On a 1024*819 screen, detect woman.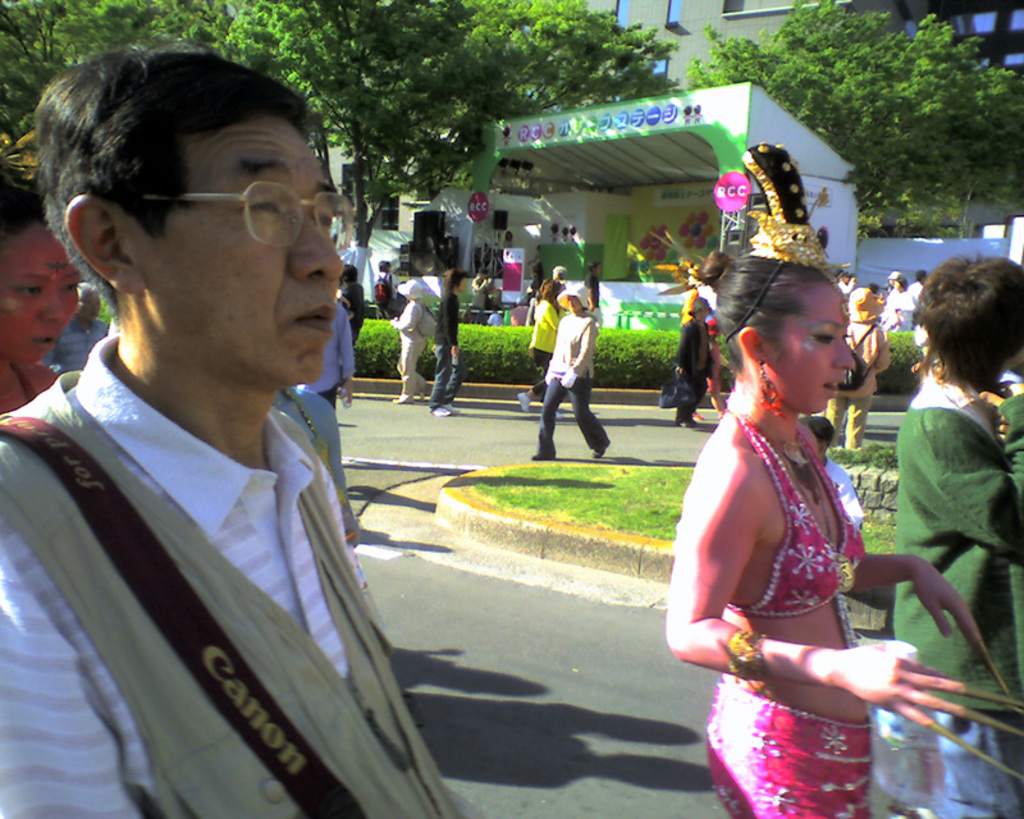
region(891, 255, 1023, 818).
